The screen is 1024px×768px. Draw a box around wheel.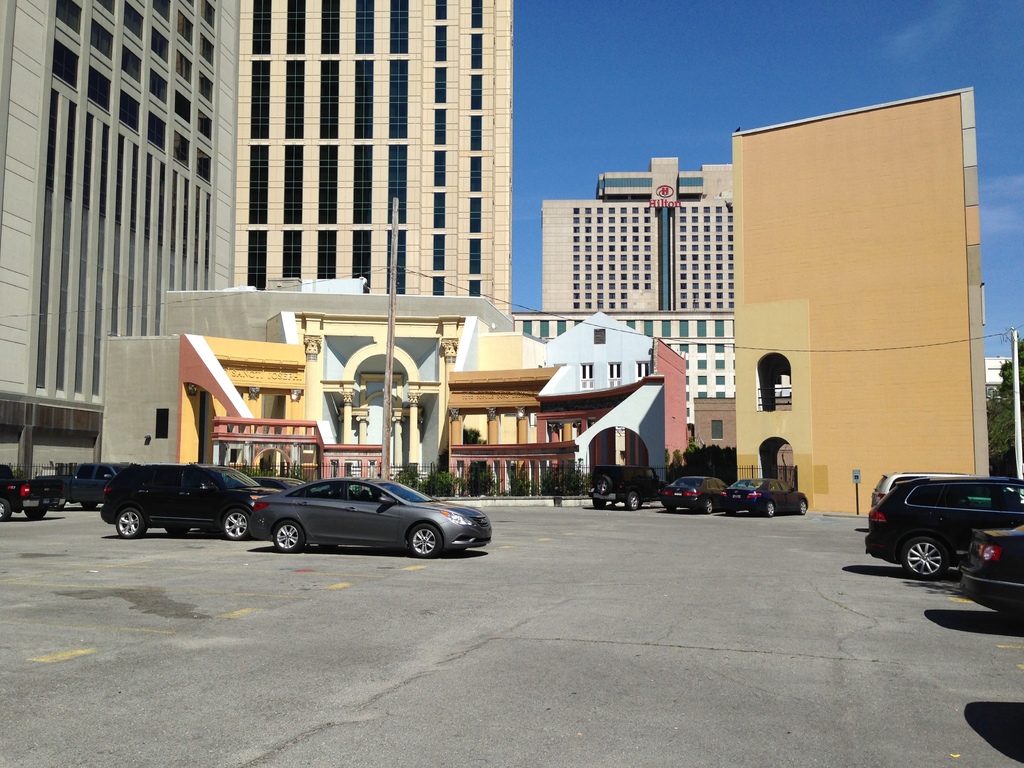
274, 524, 307, 555.
